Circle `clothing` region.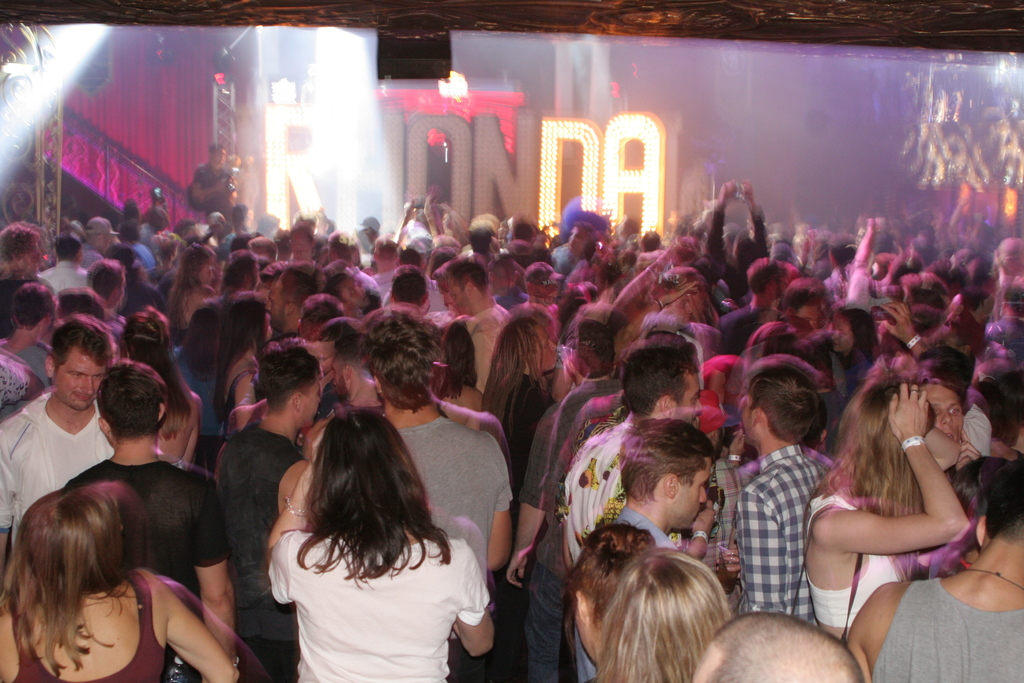
Region: <region>132, 243, 153, 266</region>.
